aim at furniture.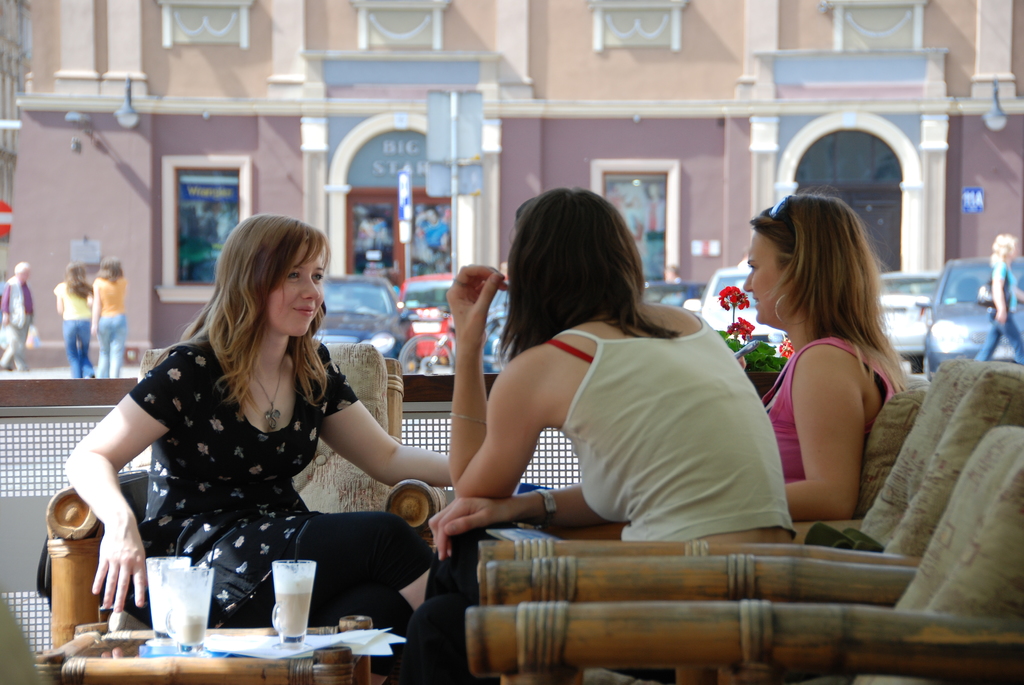
Aimed at 520,391,928,544.
